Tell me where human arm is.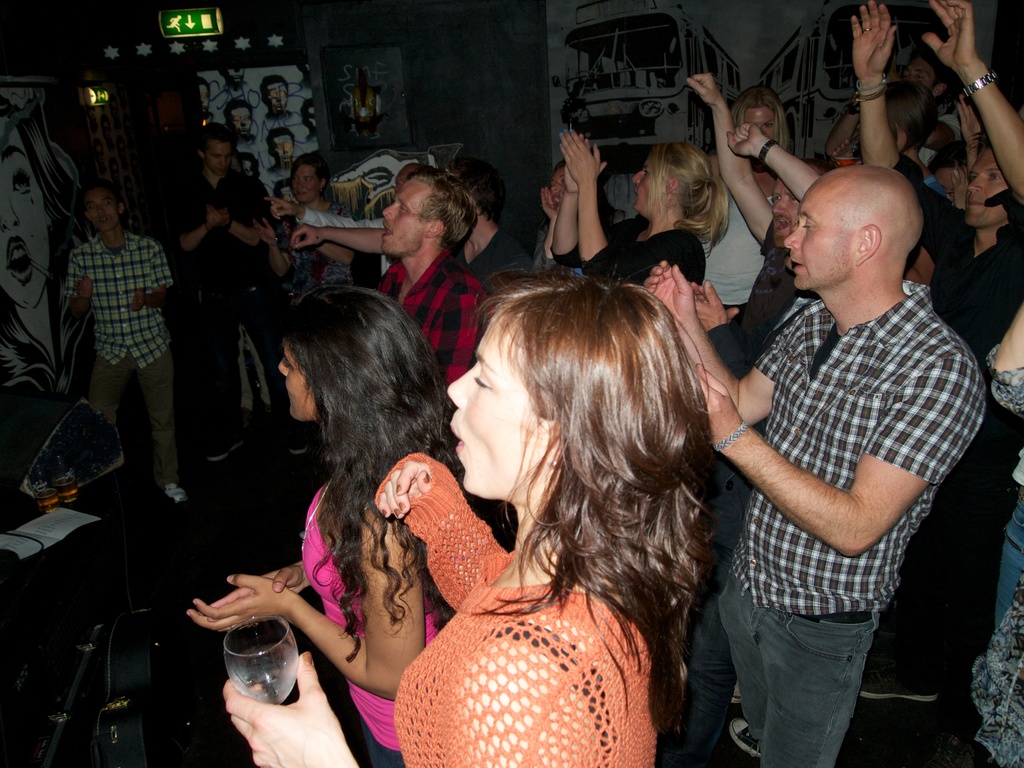
human arm is at 260 222 300 278.
